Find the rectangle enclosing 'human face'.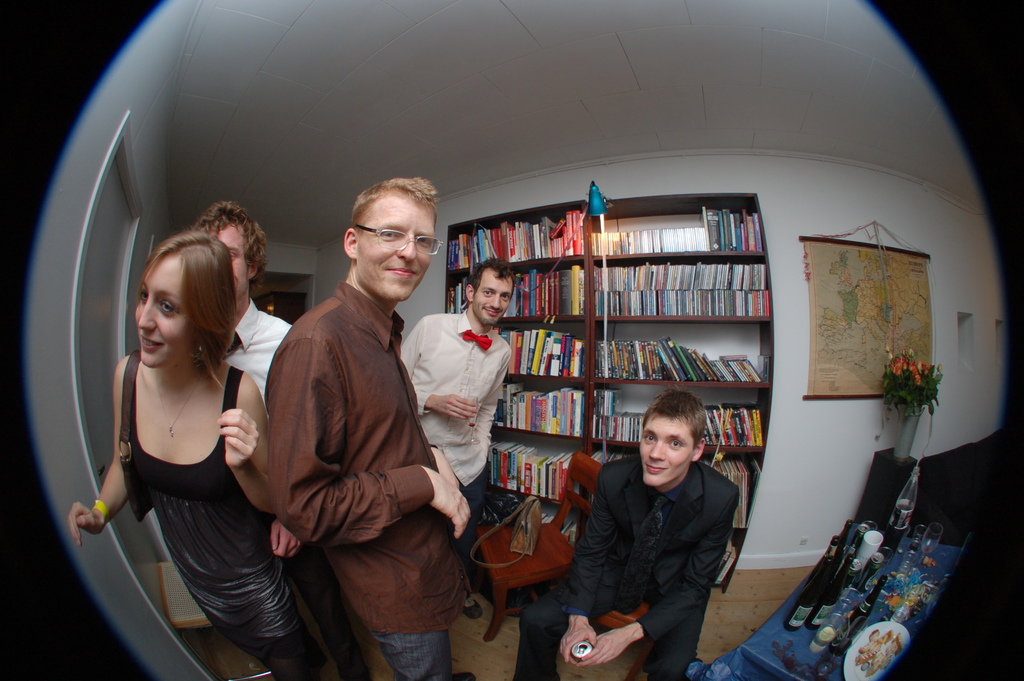
<region>473, 275, 515, 329</region>.
